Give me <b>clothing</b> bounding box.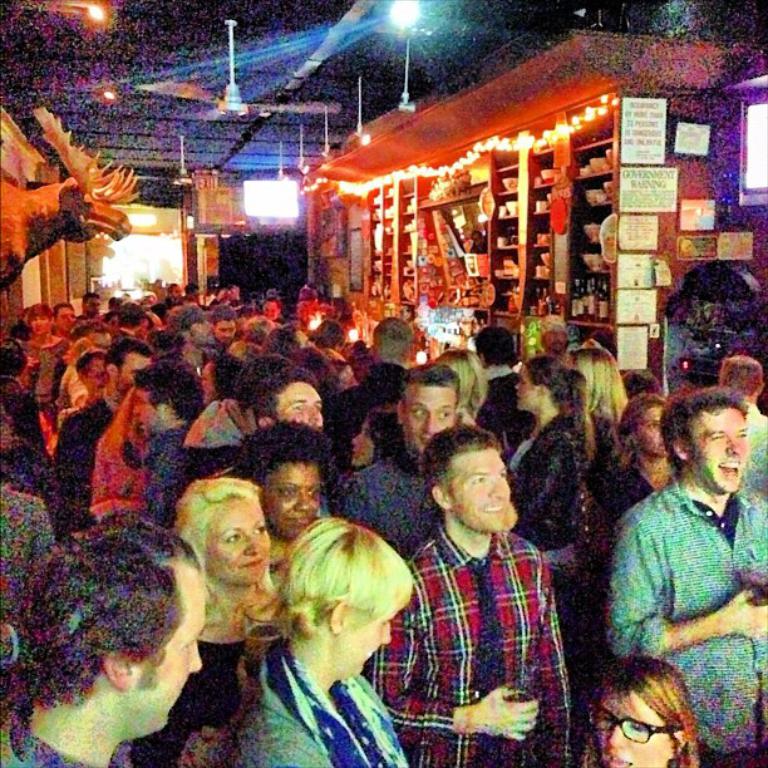
[232, 648, 400, 767].
